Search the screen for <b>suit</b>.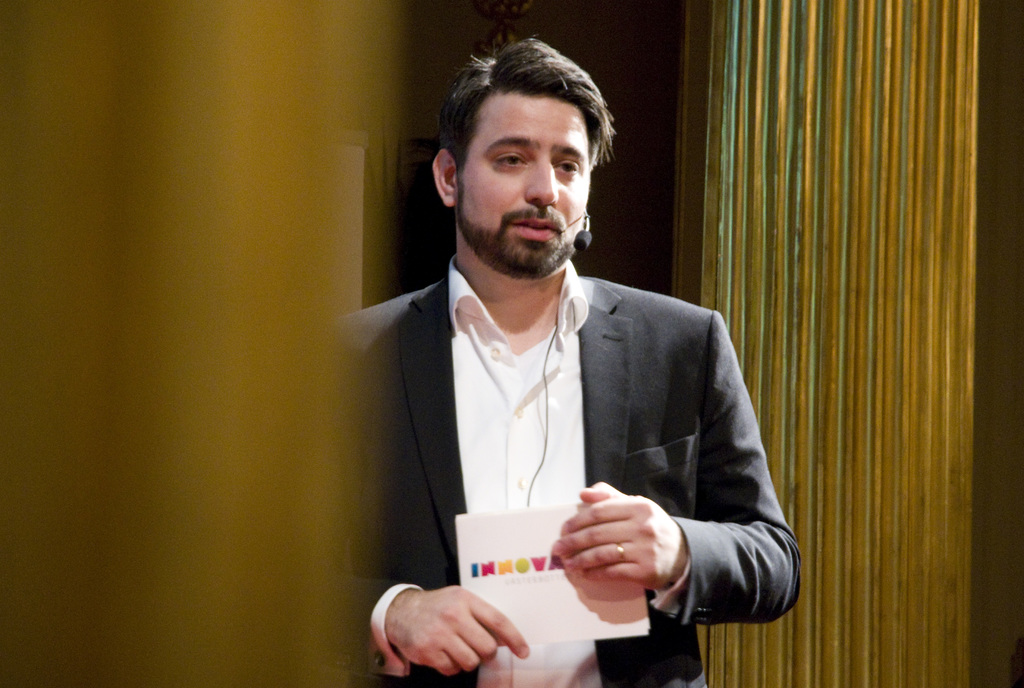
Found at bbox(342, 191, 793, 650).
